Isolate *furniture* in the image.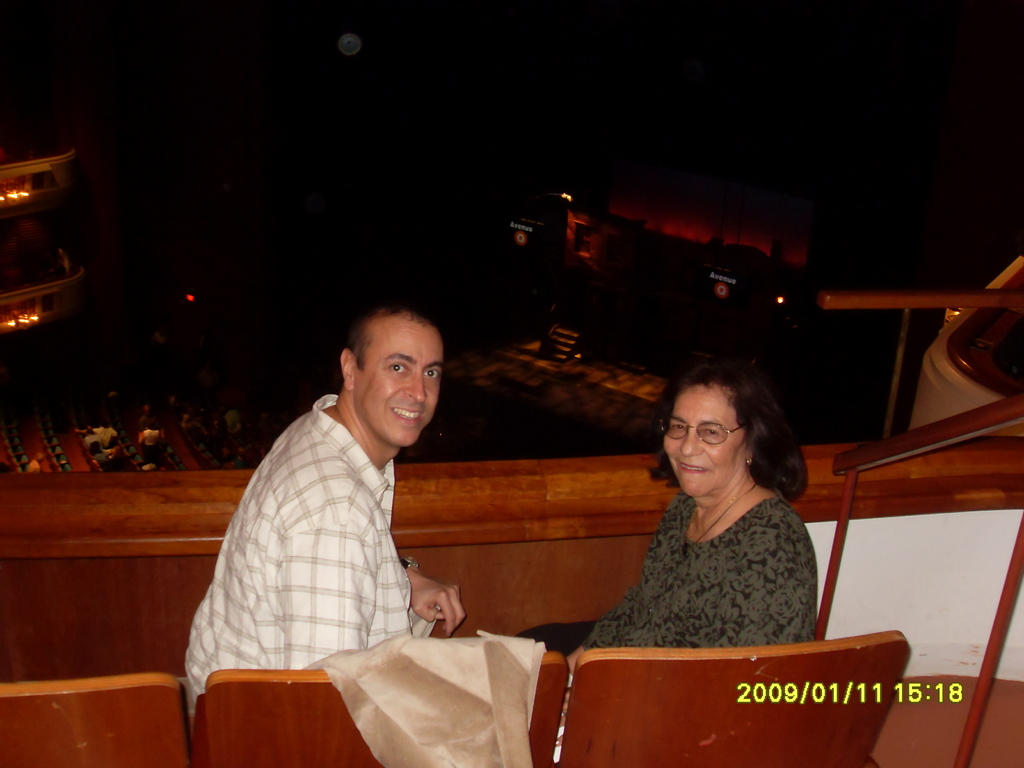
Isolated region: 0:671:186:767.
